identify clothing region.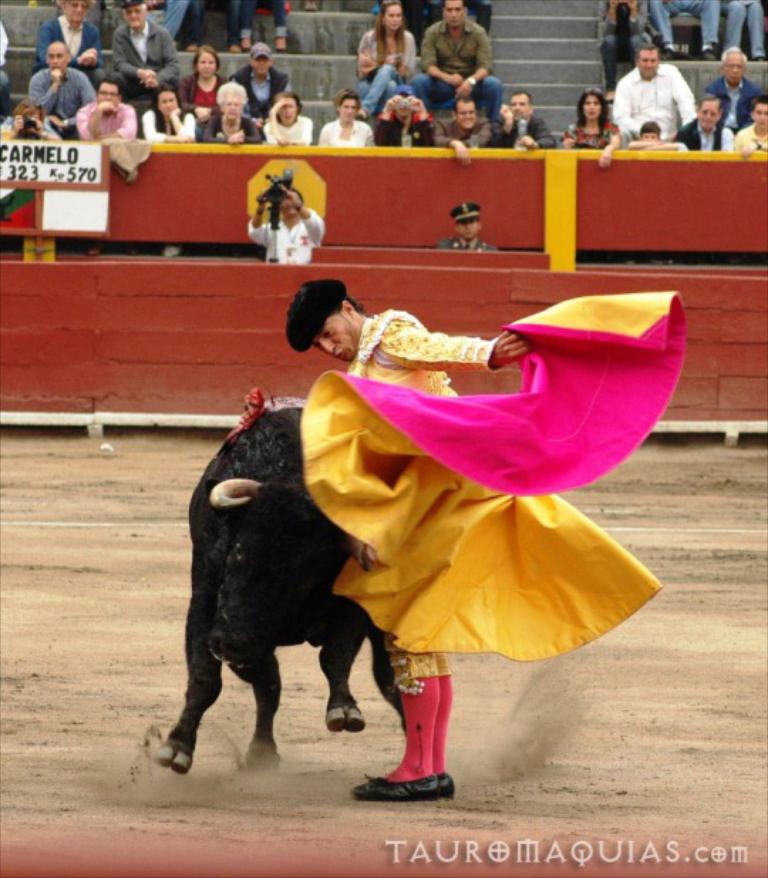
Region: (565, 101, 619, 137).
